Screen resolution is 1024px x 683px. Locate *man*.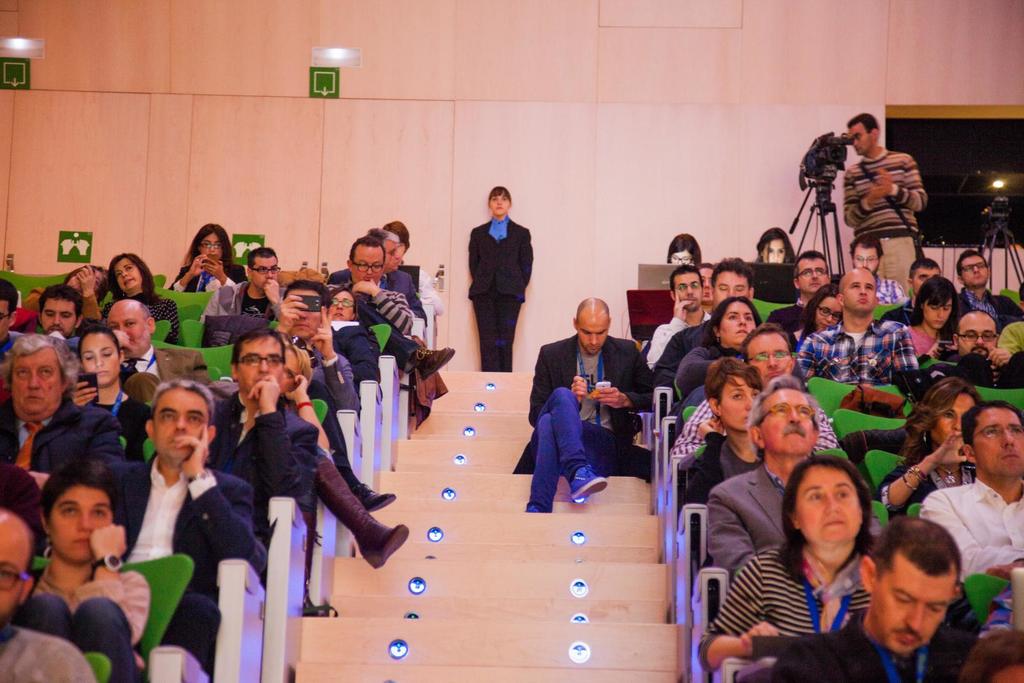
bbox(765, 248, 834, 335).
